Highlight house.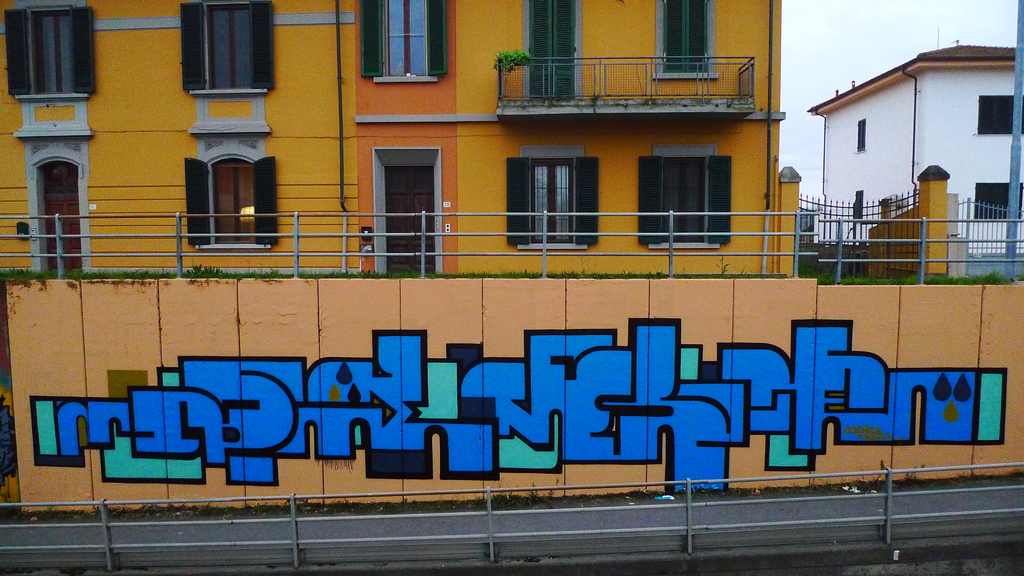
Highlighted region: 0/0/950/277.
